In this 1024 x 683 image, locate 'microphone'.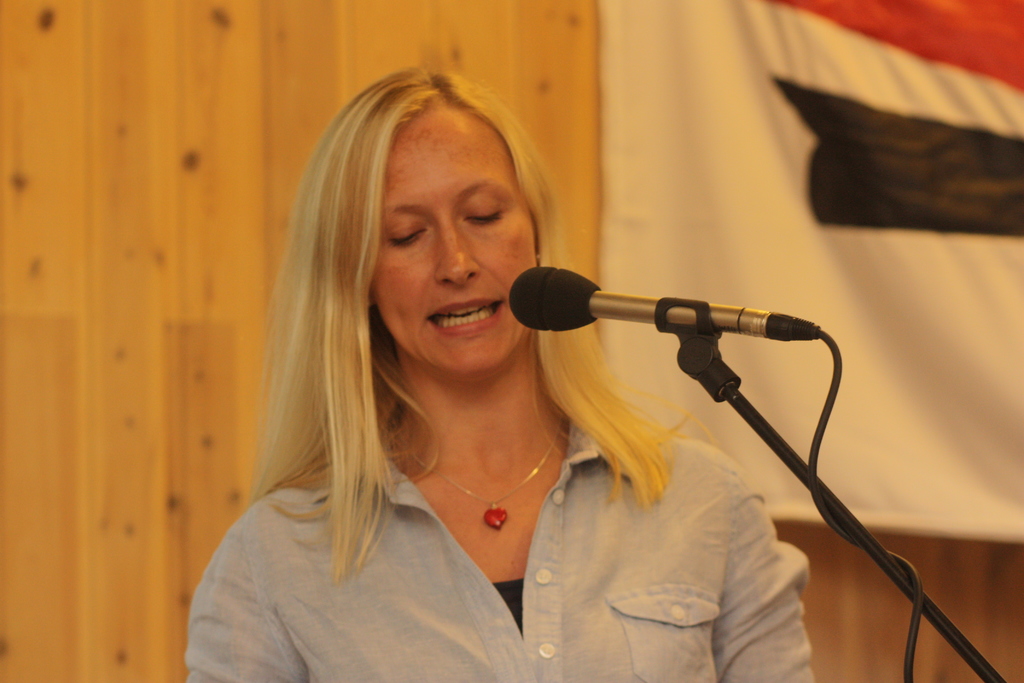
Bounding box: 504, 260, 740, 340.
